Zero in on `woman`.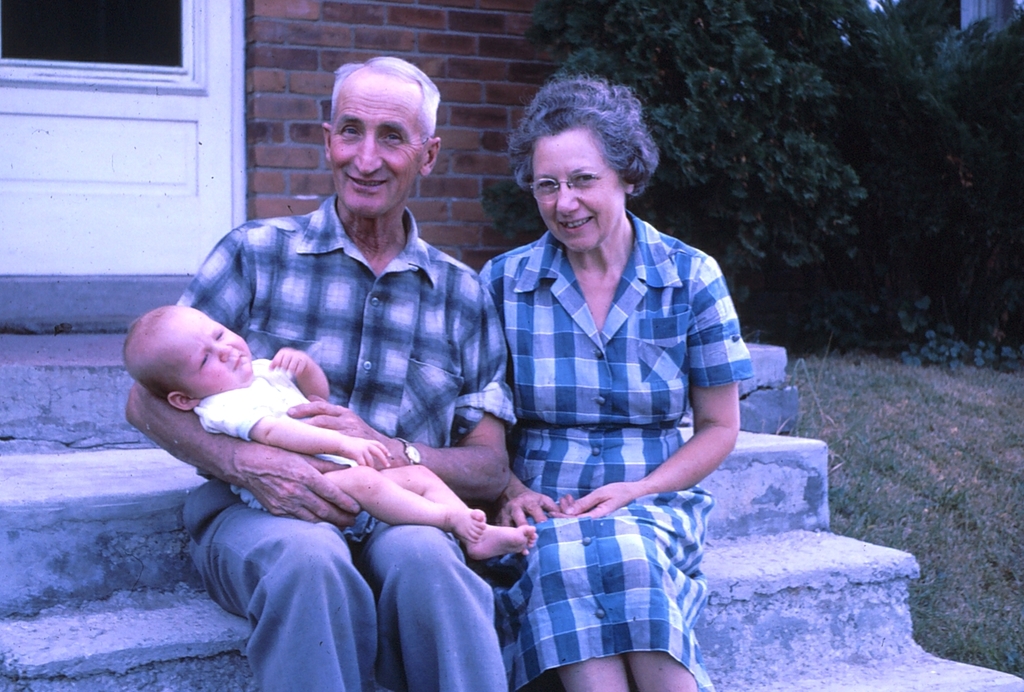
Zeroed in: [left=402, top=81, right=731, bottom=691].
